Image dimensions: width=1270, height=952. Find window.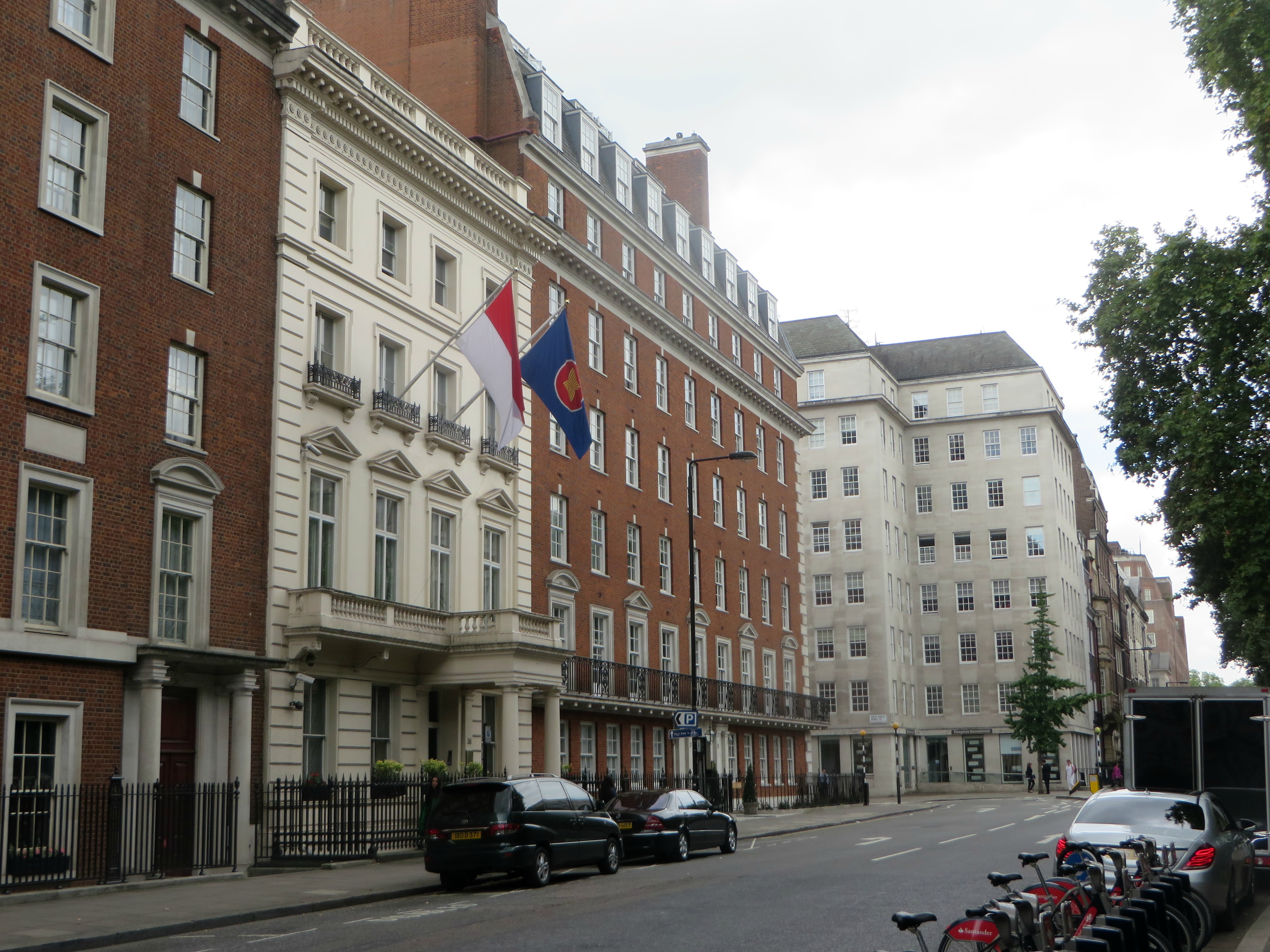
(left=246, top=116, right=249, bottom=125).
